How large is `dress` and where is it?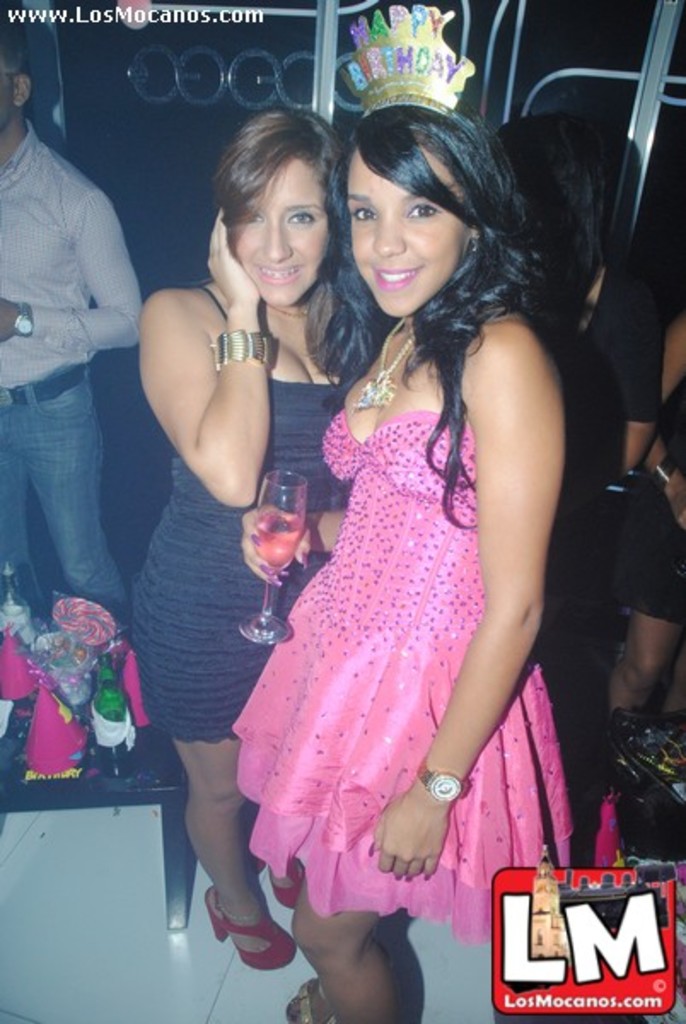
Bounding box: 128 381 348 739.
